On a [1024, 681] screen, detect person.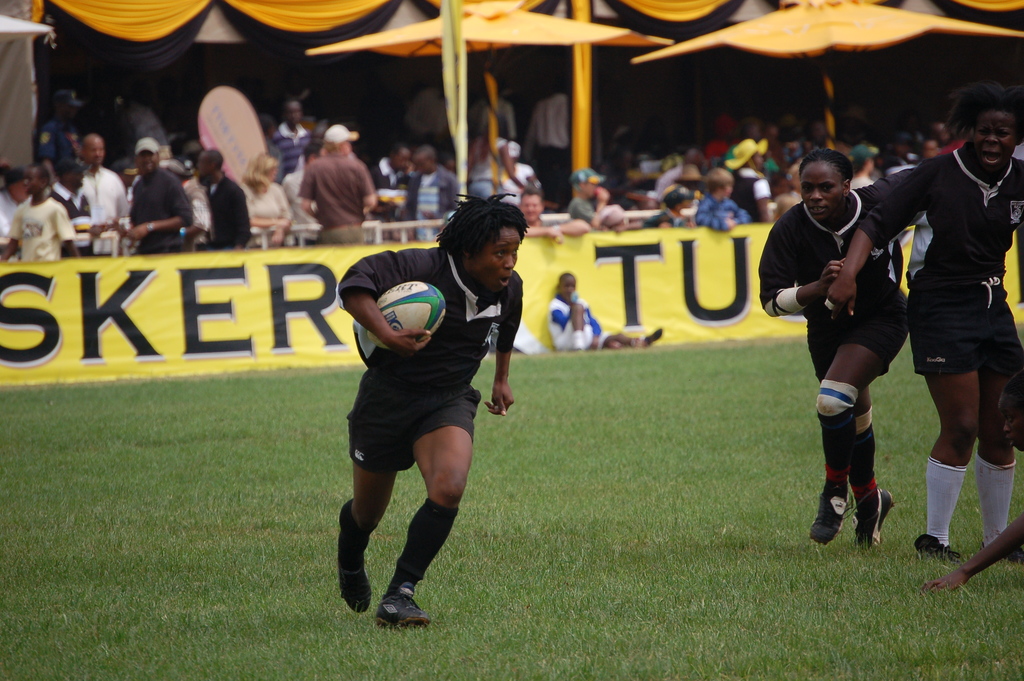
[753, 148, 949, 555].
